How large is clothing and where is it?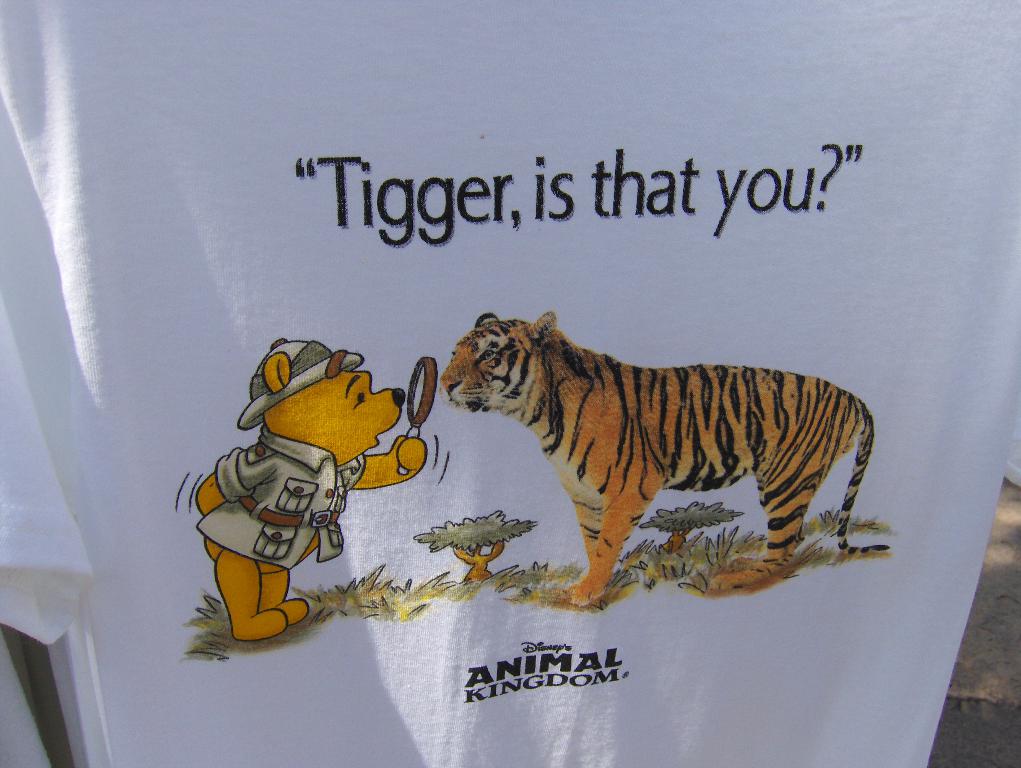
Bounding box: select_region(198, 422, 368, 571).
